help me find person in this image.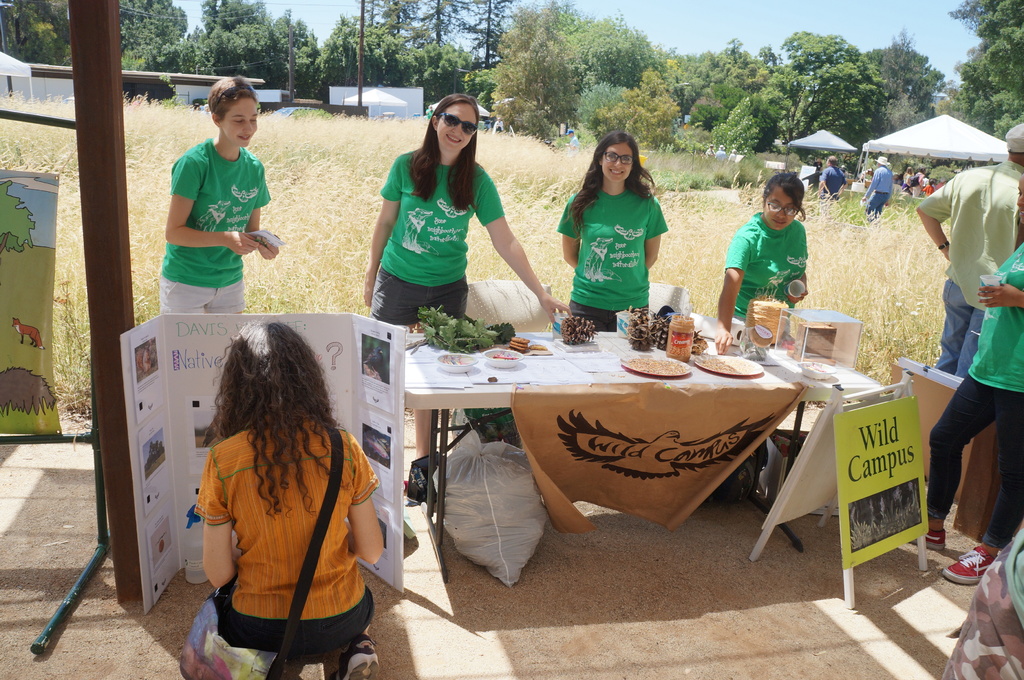
Found it: (906,172,1023,590).
